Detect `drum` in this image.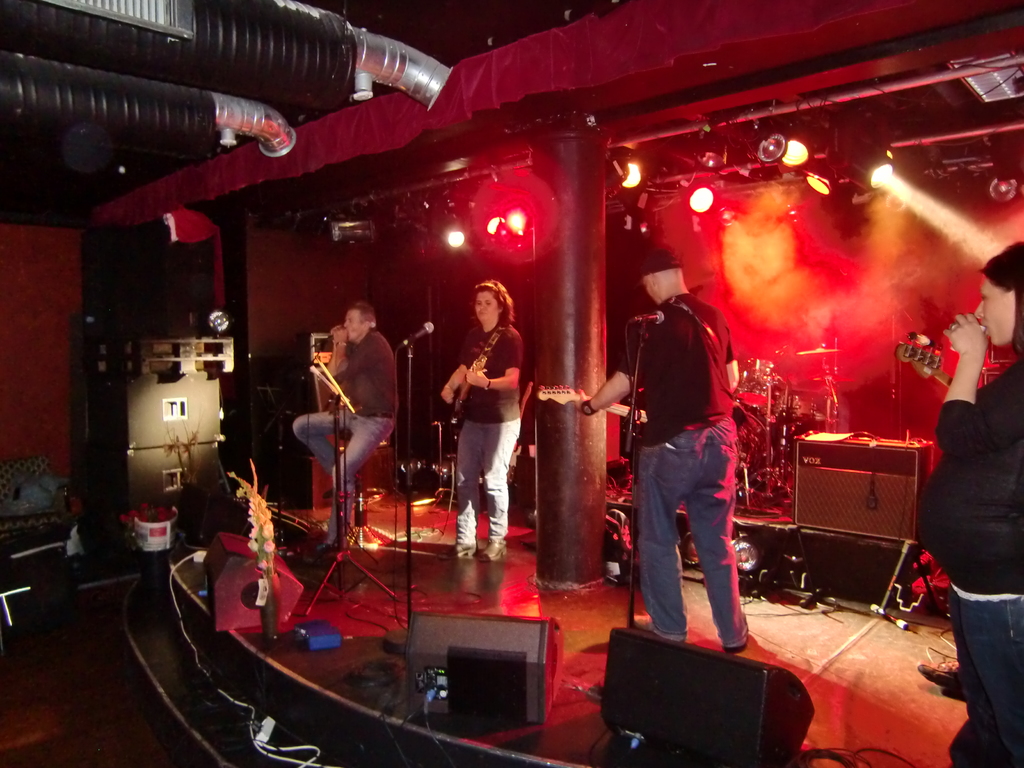
Detection: 781,390,814,418.
